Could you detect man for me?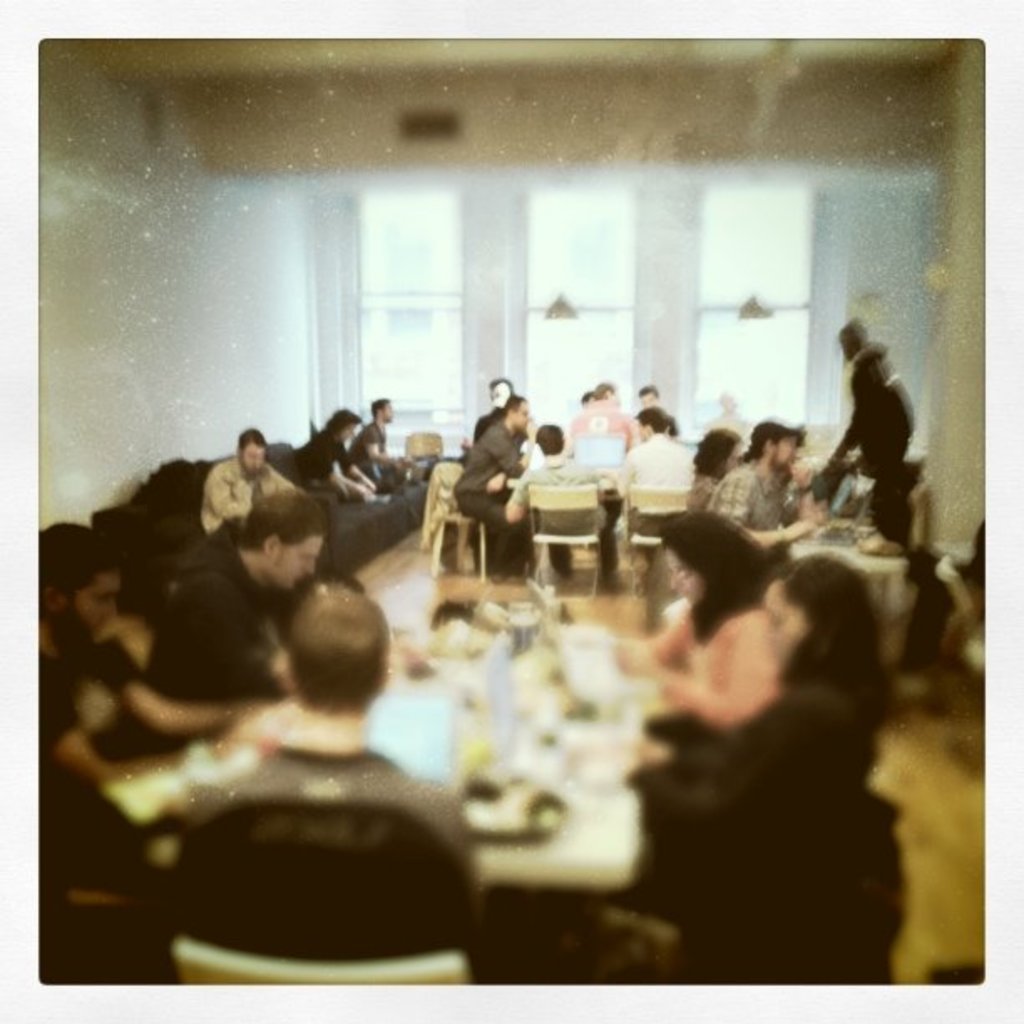
Detection result: x1=164 y1=485 x2=300 y2=738.
